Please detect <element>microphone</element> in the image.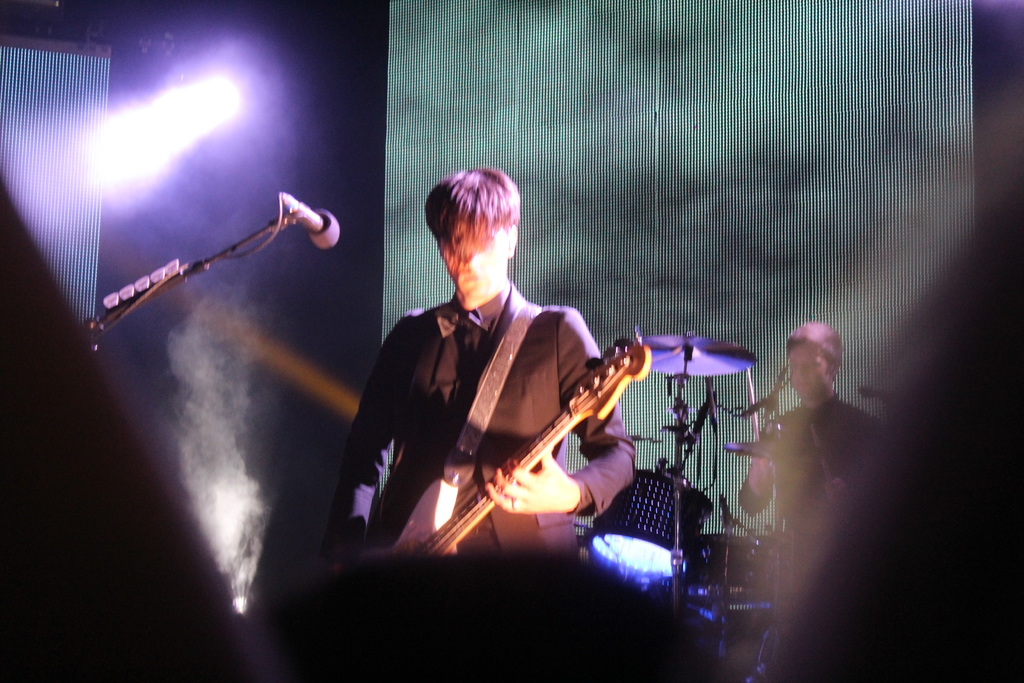
x1=277, y1=189, x2=340, y2=247.
